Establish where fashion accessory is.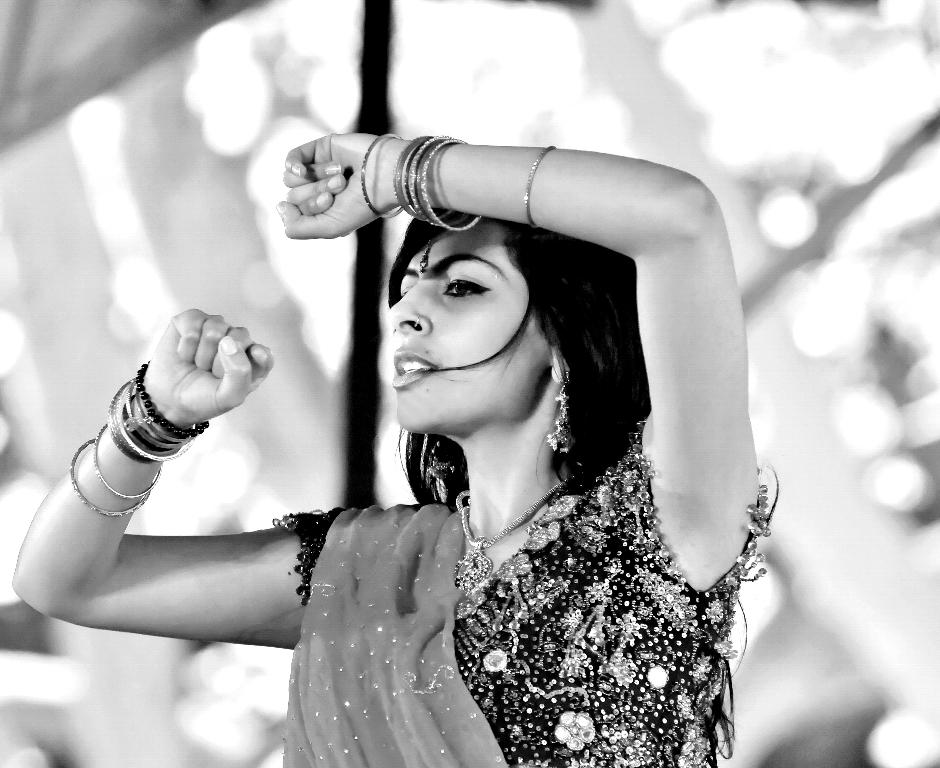
Established at 68:435:151:518.
